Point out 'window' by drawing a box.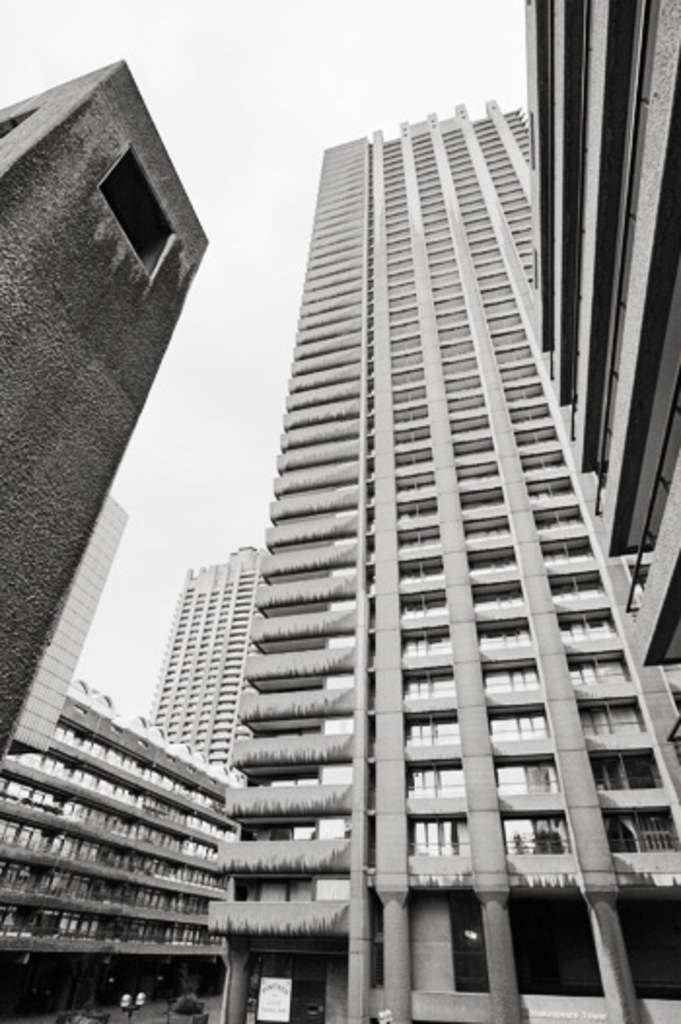
[x1=78, y1=132, x2=187, y2=294].
